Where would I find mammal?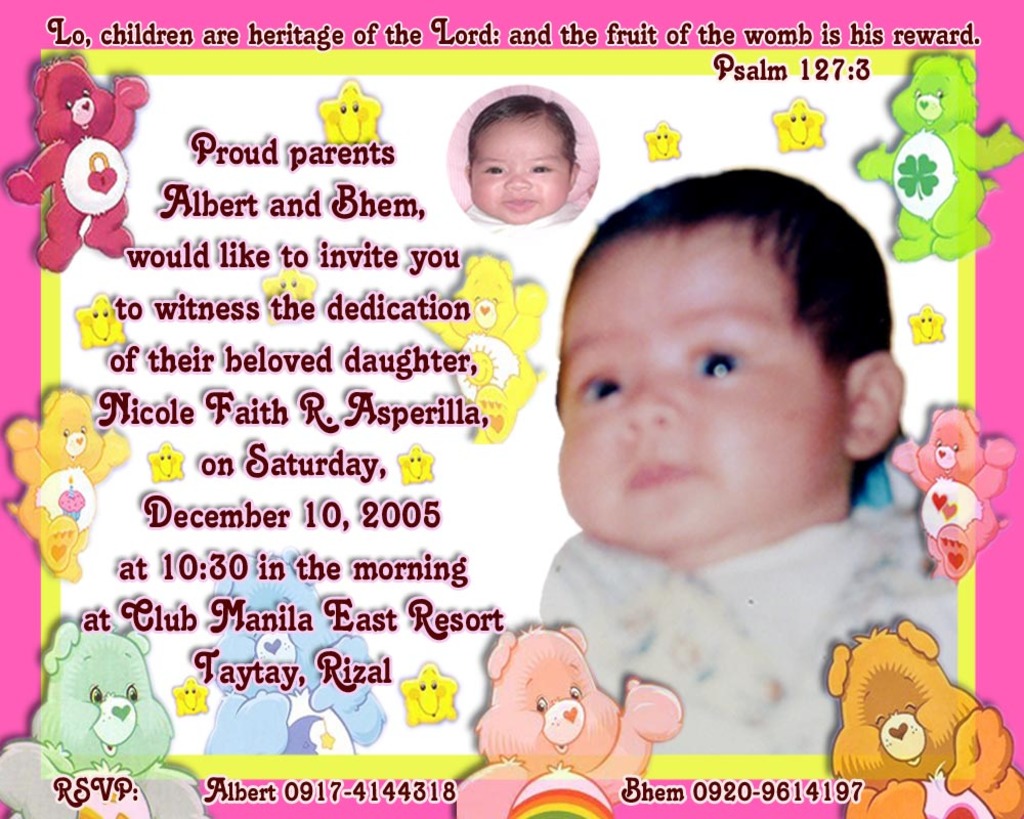
At [left=821, top=618, right=1023, bottom=818].
